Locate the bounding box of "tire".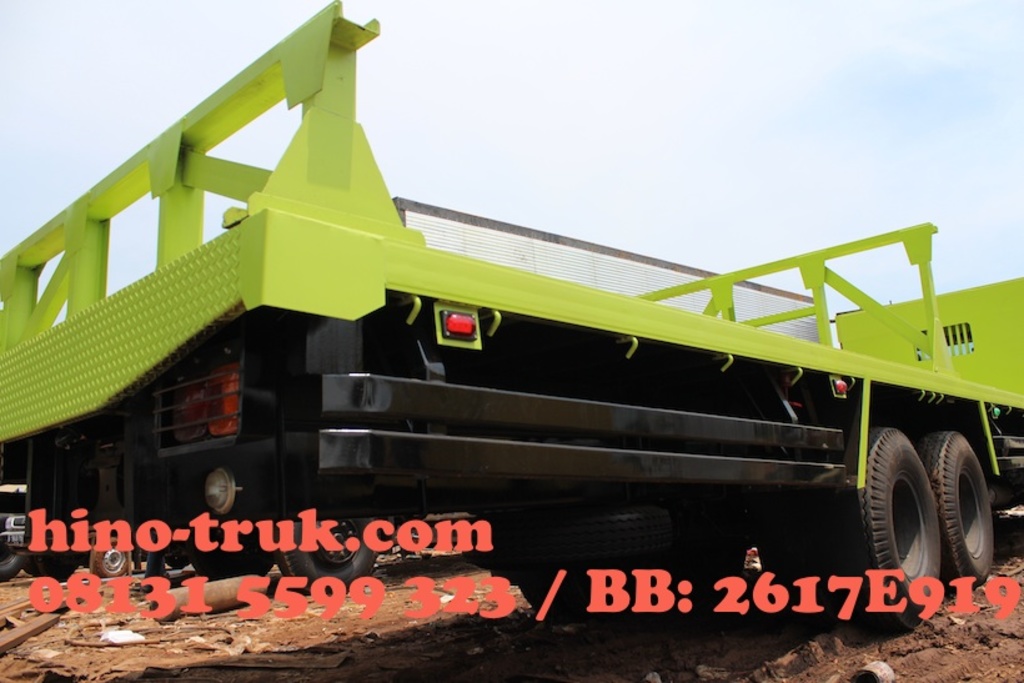
Bounding box: 278 516 376 594.
